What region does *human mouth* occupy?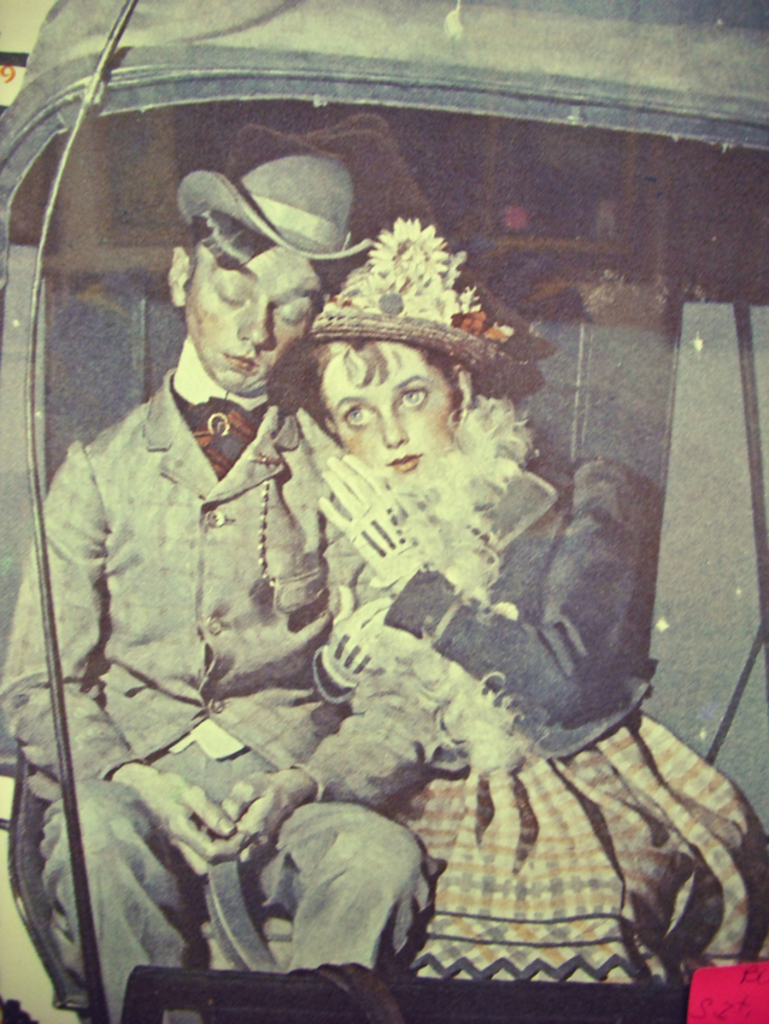
bbox=(389, 455, 424, 472).
